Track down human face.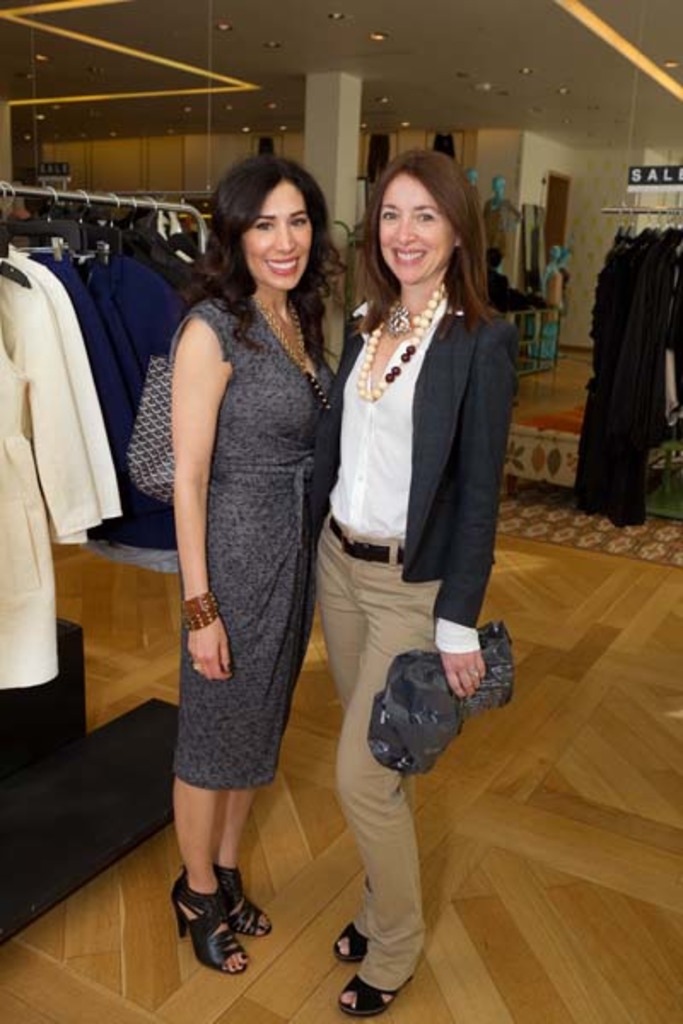
Tracked to bbox(244, 188, 312, 285).
